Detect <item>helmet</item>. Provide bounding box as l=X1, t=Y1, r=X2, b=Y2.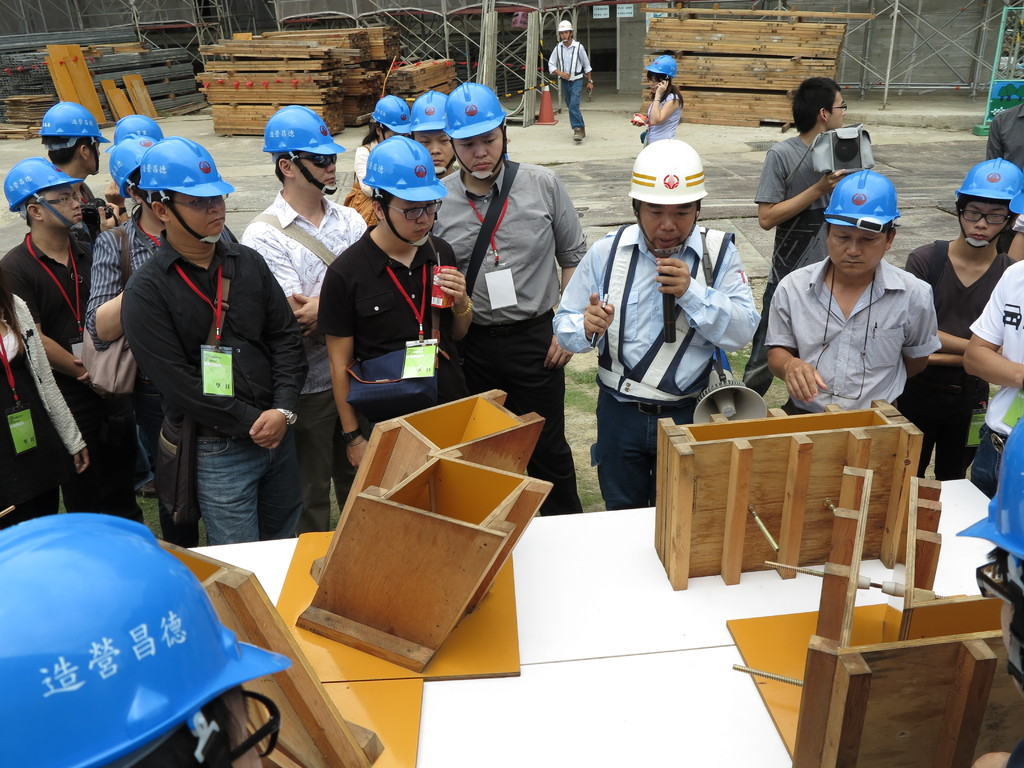
l=364, t=93, r=422, b=141.
